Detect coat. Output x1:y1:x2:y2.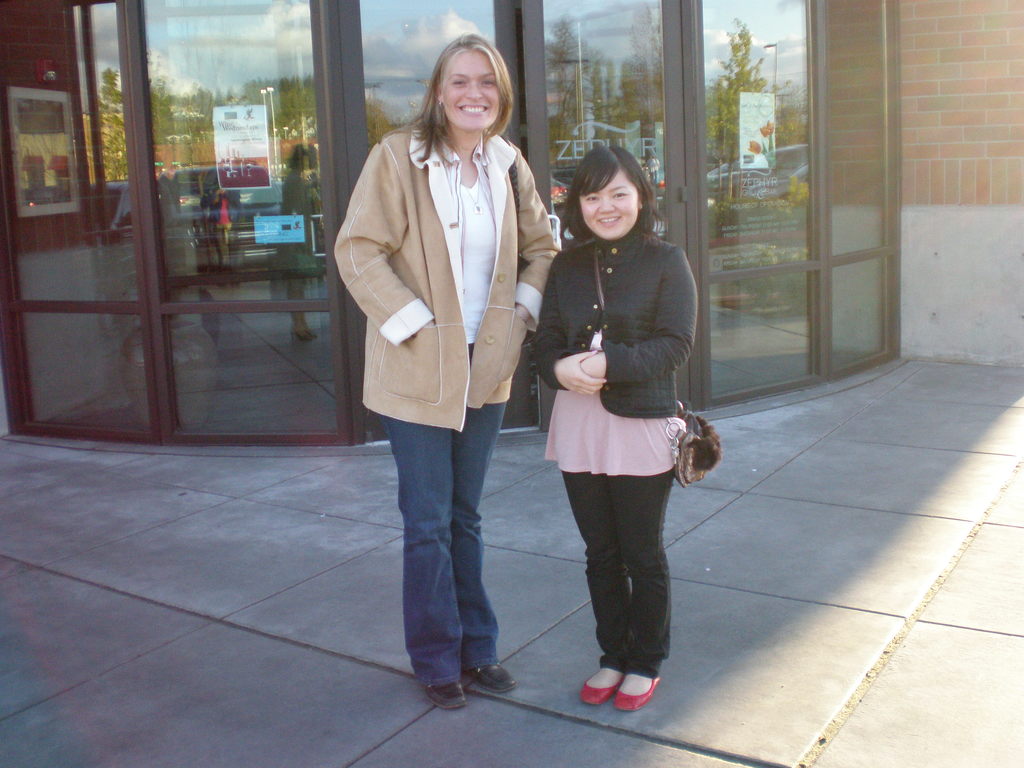
330:126:557:426.
